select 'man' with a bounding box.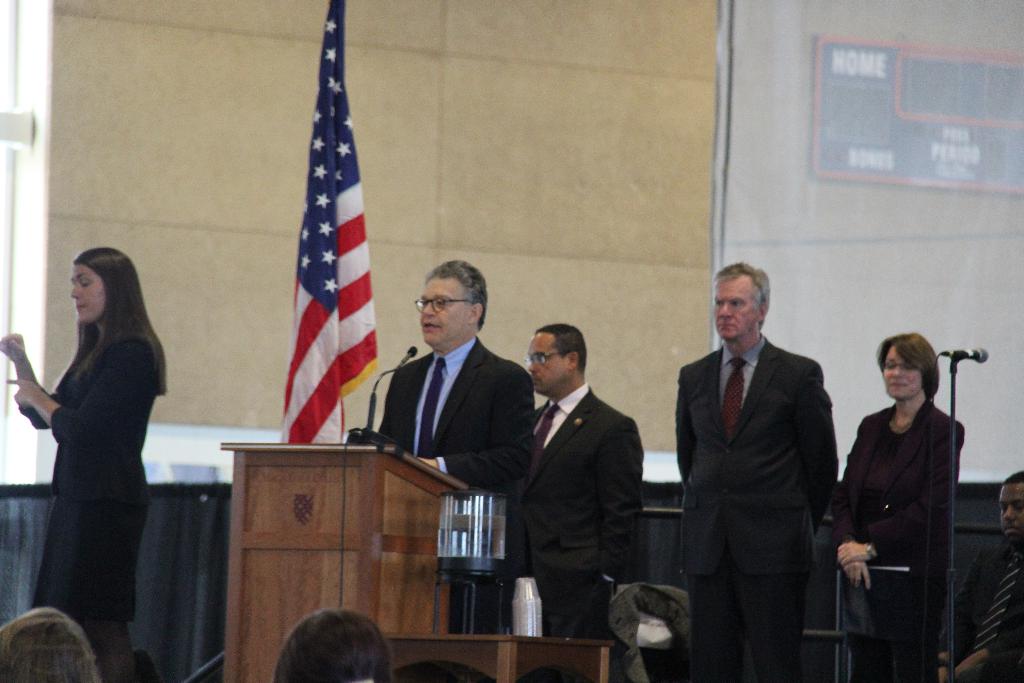
(936,472,1023,682).
